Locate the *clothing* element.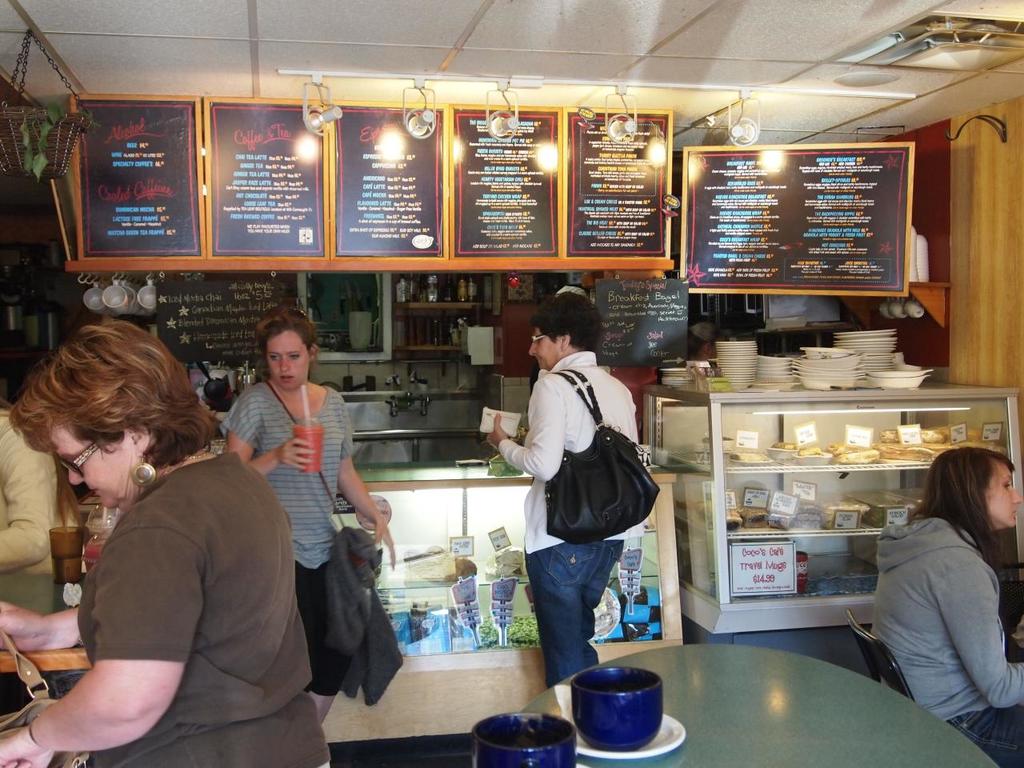
Element bbox: <box>860,466,1019,737</box>.
